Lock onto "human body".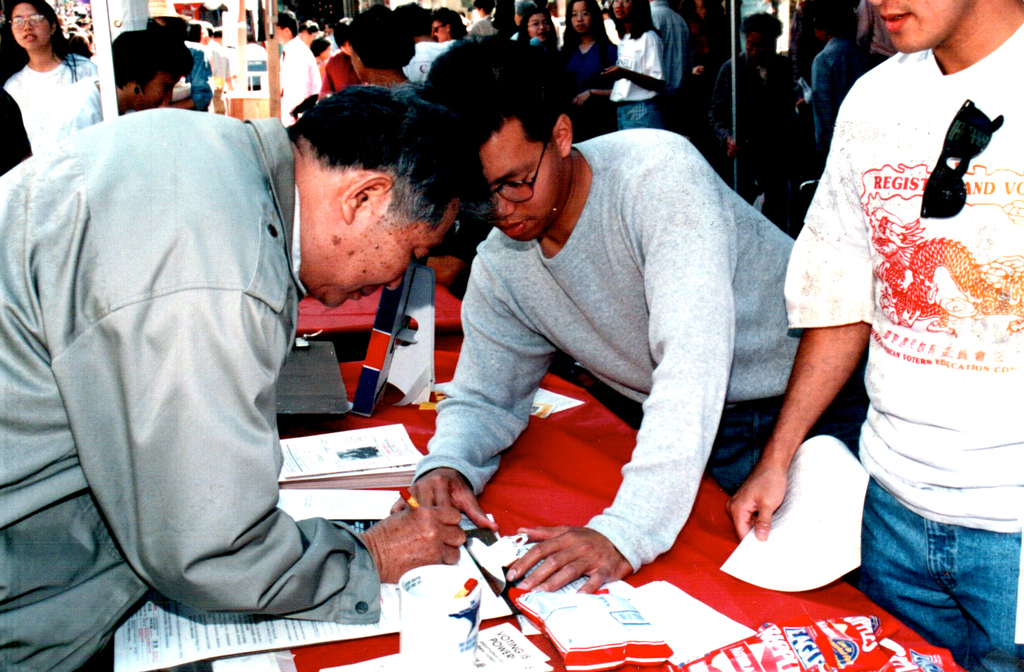
Locked: <region>370, 45, 848, 597</region>.
